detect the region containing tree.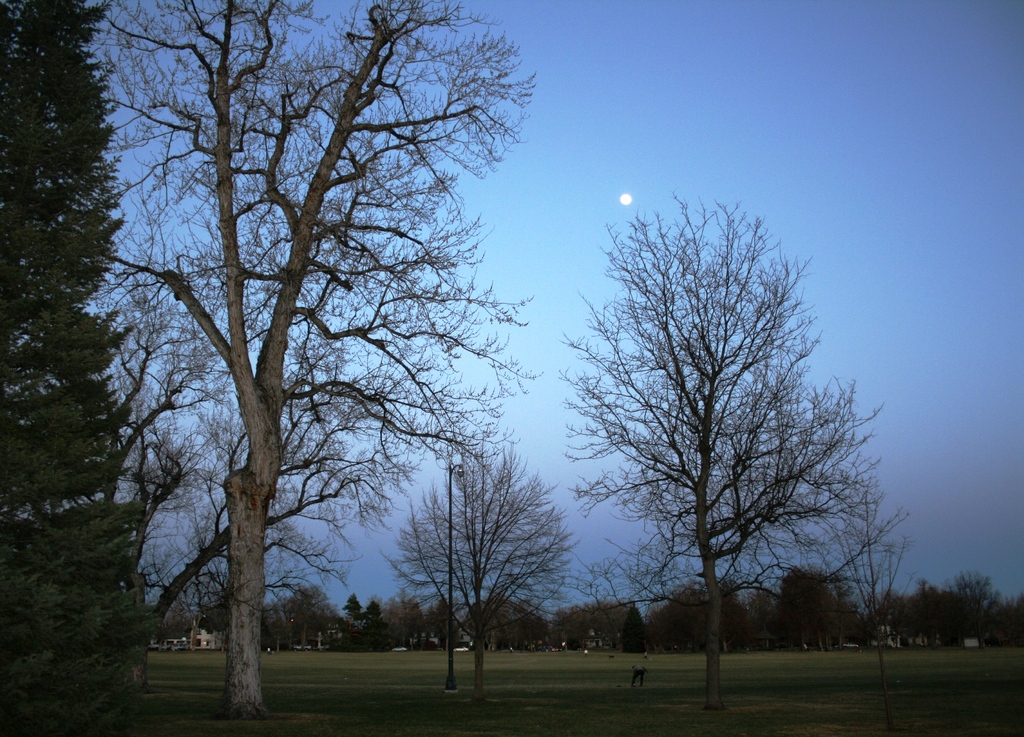
detection(817, 484, 922, 690).
